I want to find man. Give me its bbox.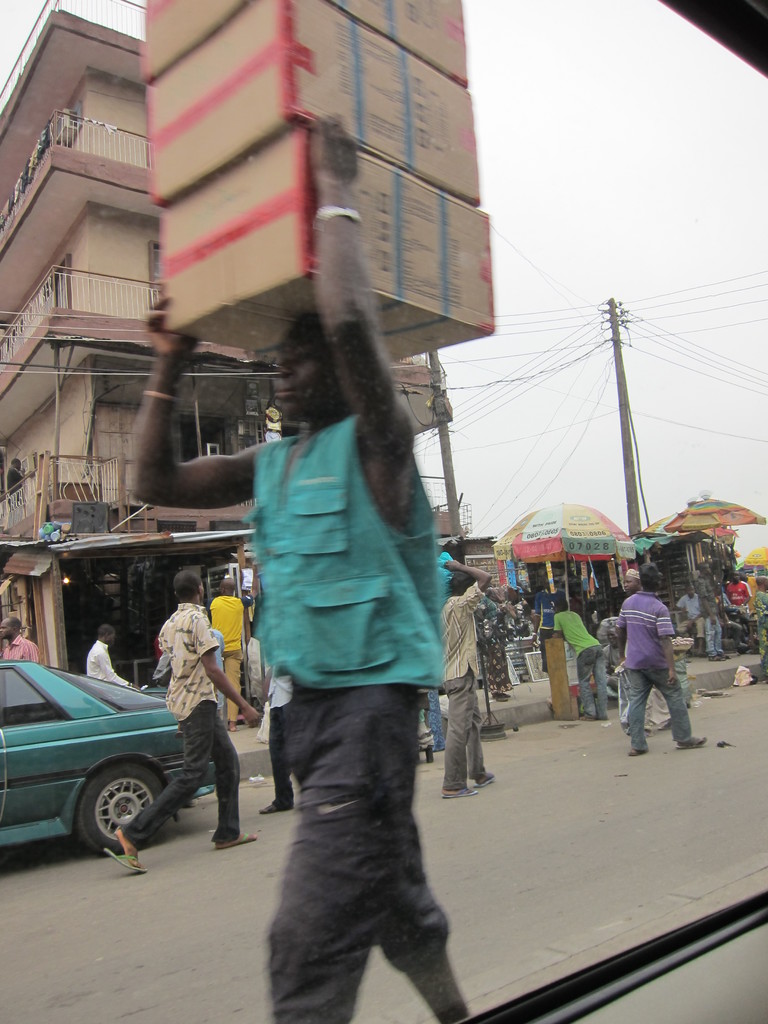
select_region(86, 622, 141, 689).
